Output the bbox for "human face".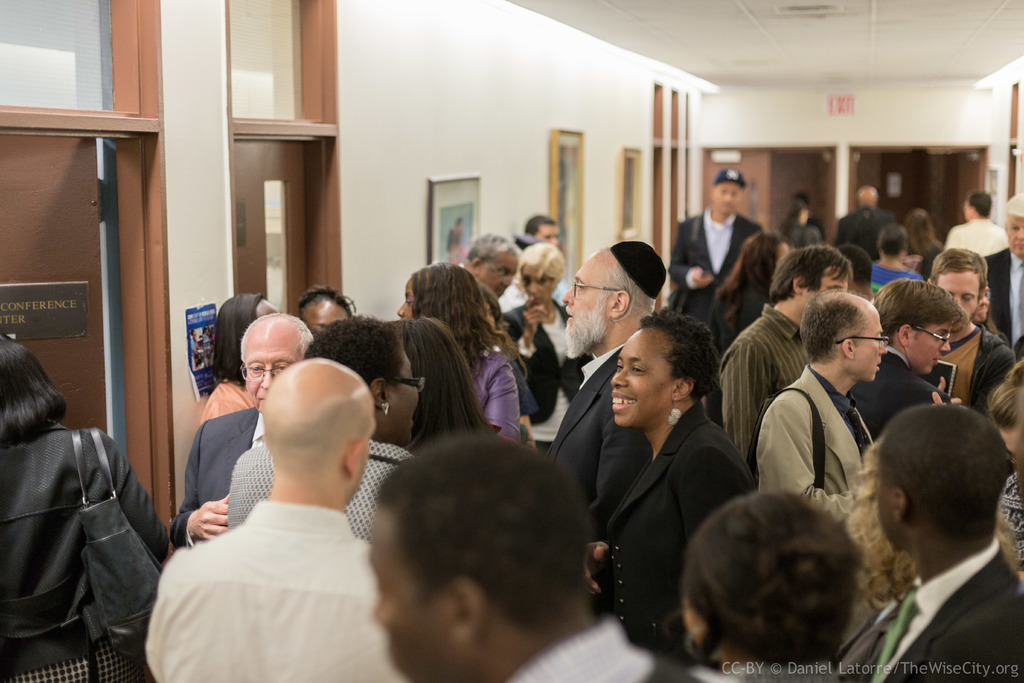
bbox=(524, 263, 554, 302).
